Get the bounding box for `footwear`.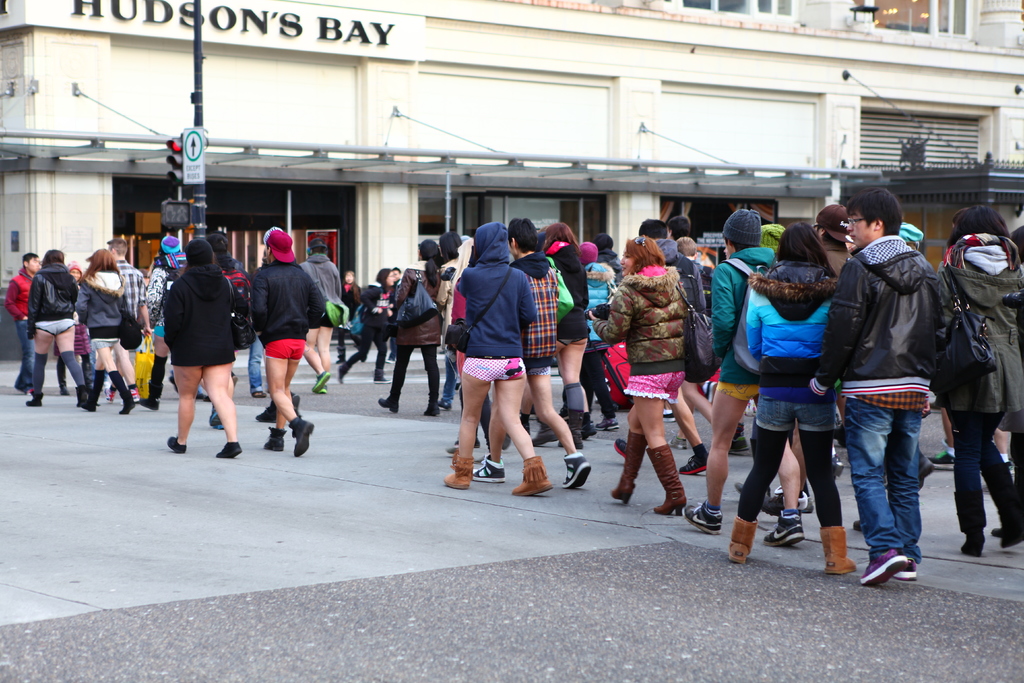
select_region(730, 436, 748, 450).
